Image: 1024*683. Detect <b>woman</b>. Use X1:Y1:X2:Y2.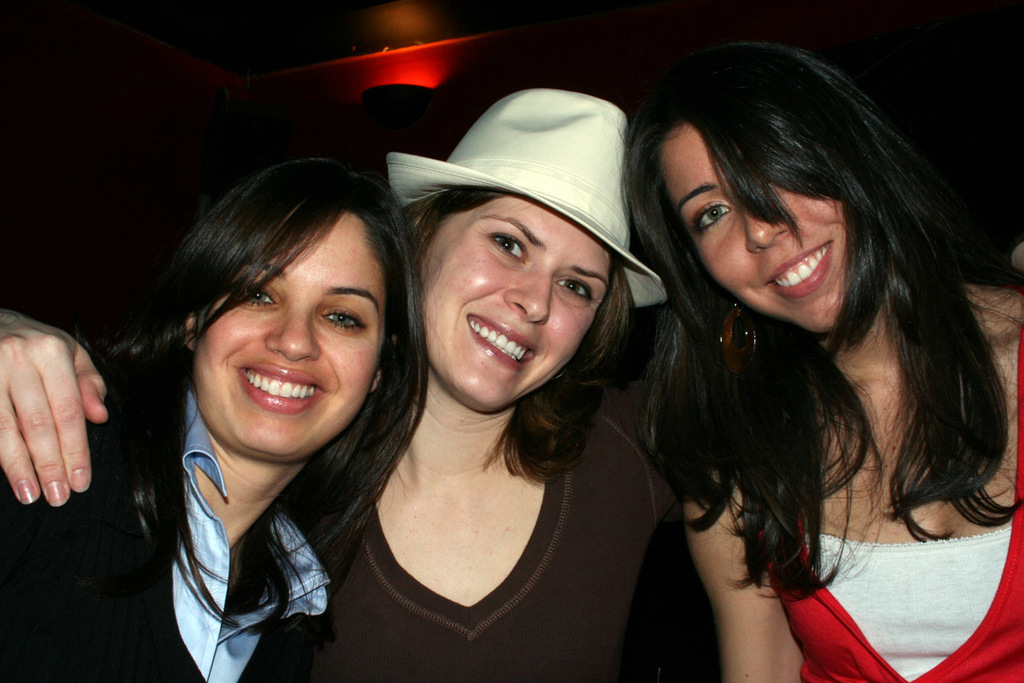
1:156:428:682.
